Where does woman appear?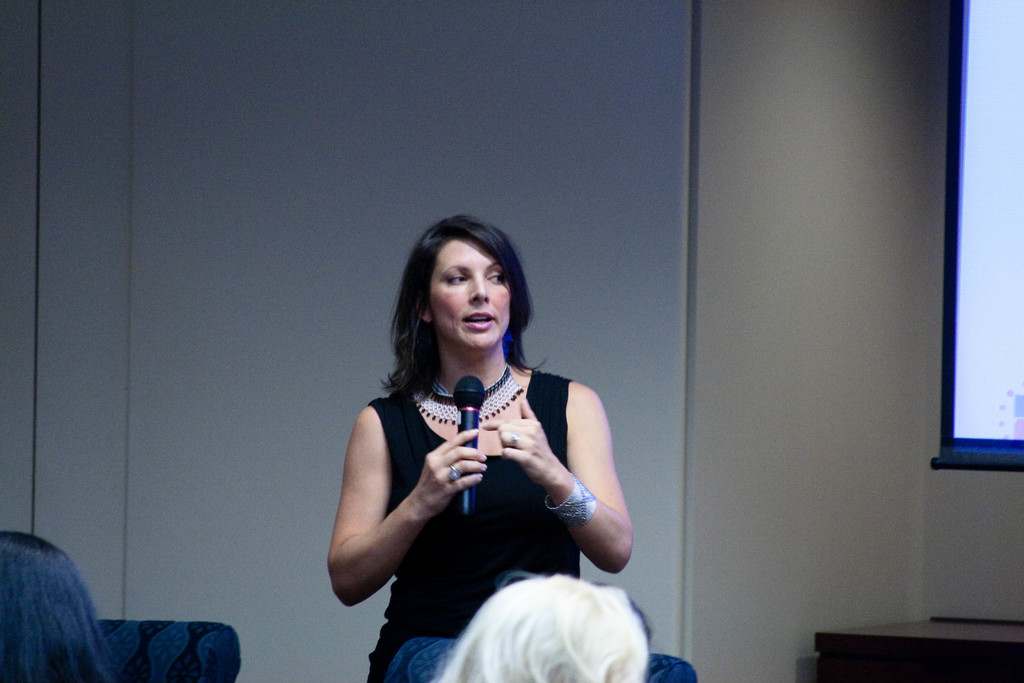
Appears at 324:210:669:682.
